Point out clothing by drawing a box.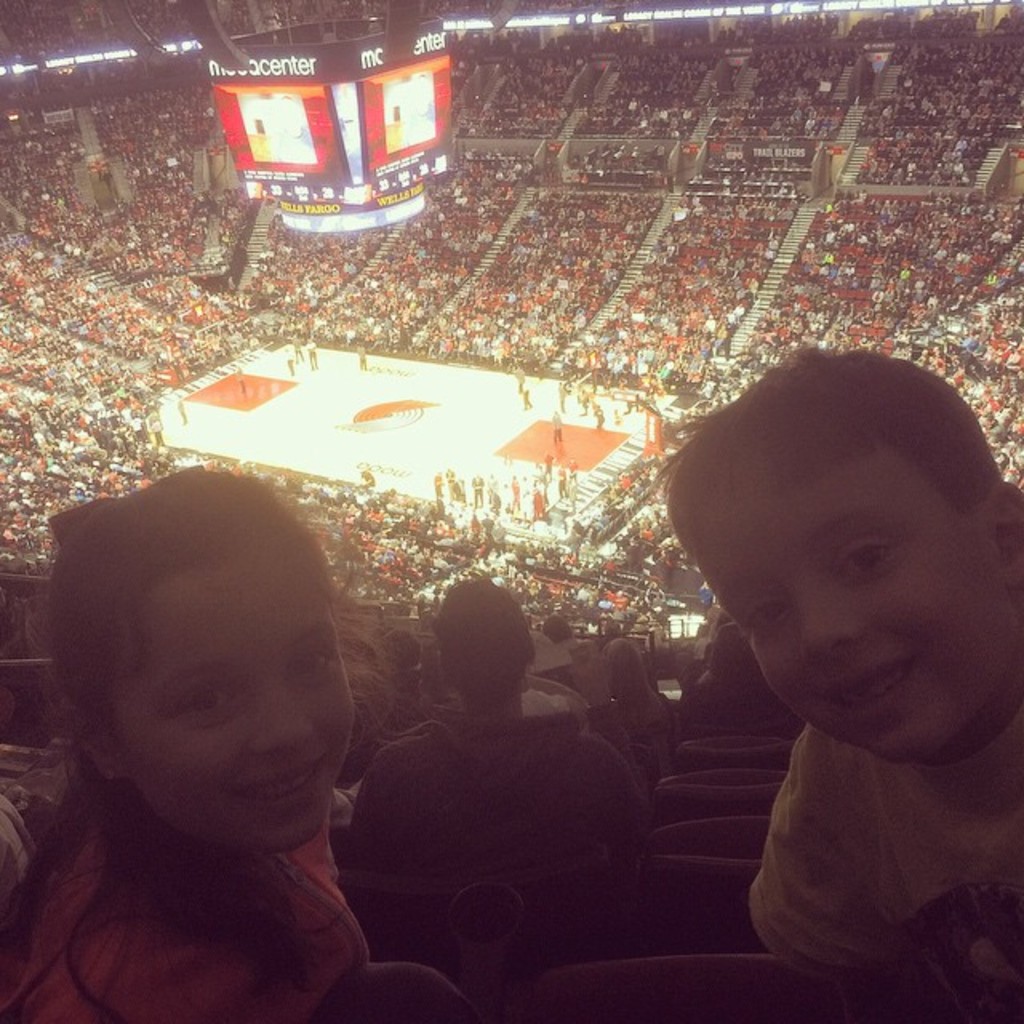
<box>0,816,370,1022</box>.
